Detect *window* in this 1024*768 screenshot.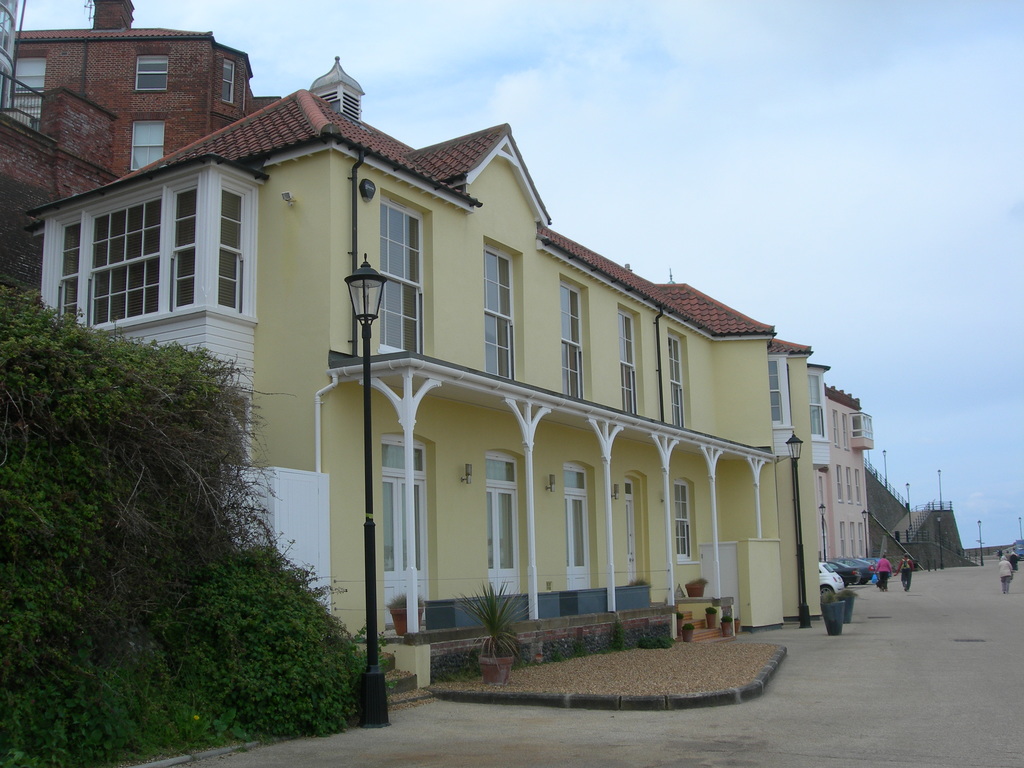
Detection: 138/54/170/97.
